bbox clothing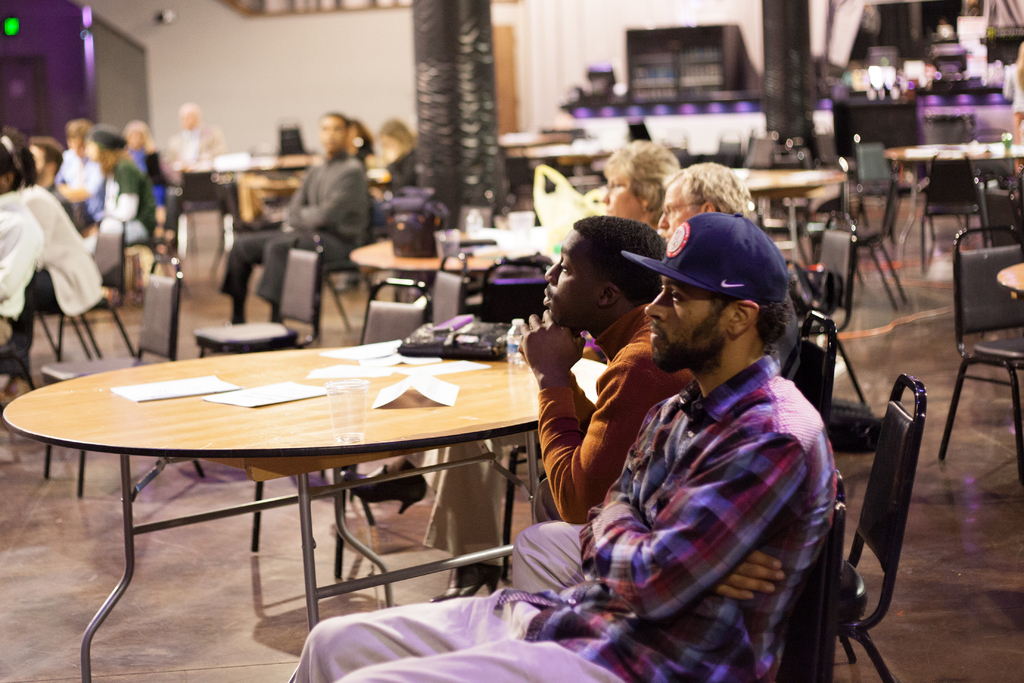
l=344, t=147, r=377, b=169
